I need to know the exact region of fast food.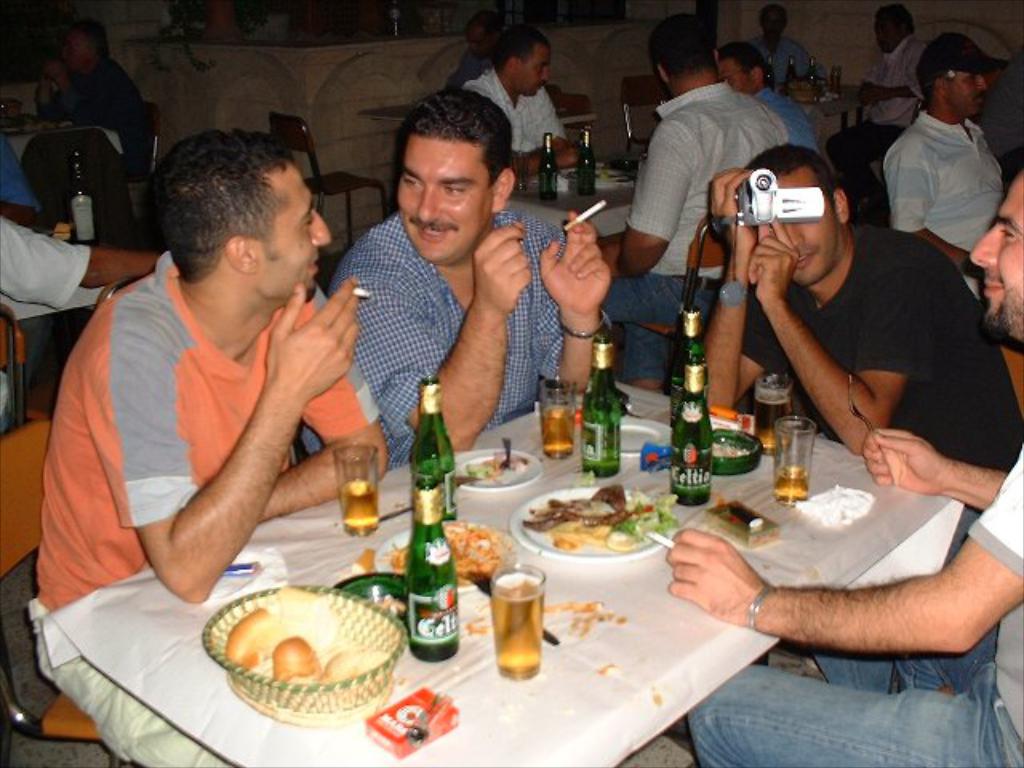
Region: BBox(243, 589, 386, 680).
